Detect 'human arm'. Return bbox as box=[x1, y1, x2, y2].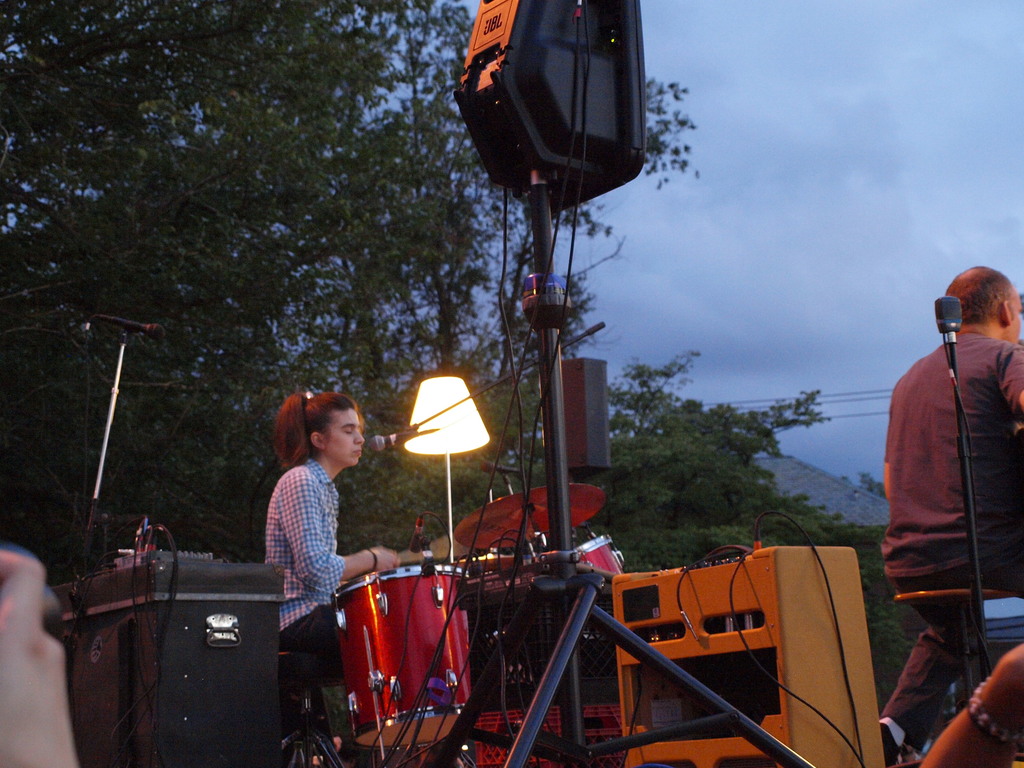
box=[287, 465, 404, 589].
